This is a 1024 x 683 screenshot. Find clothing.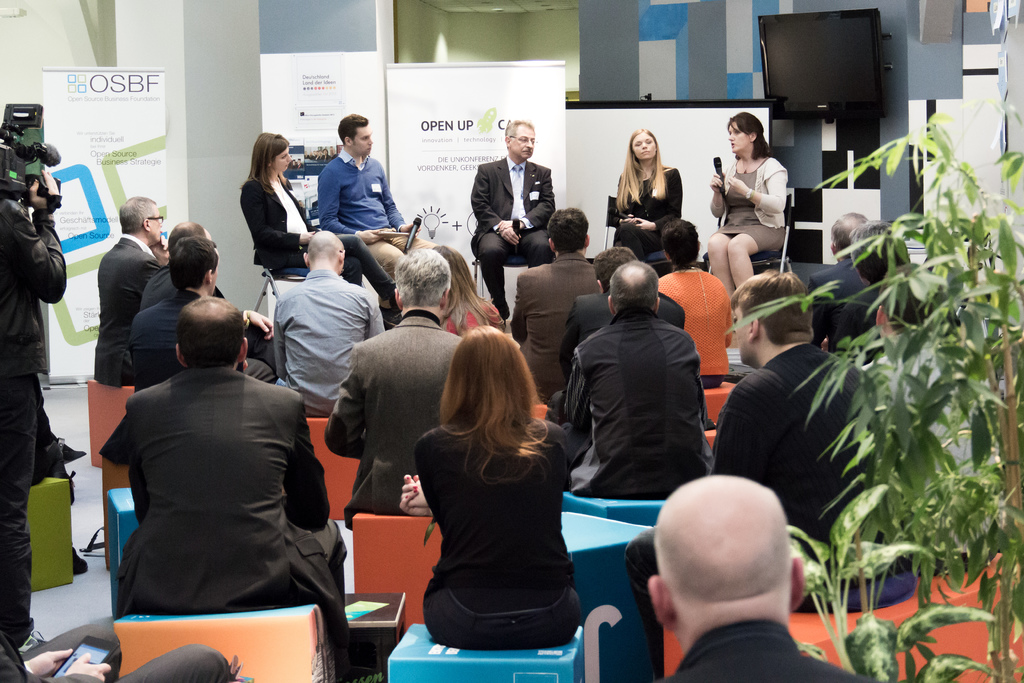
Bounding box: bbox(108, 358, 358, 658).
